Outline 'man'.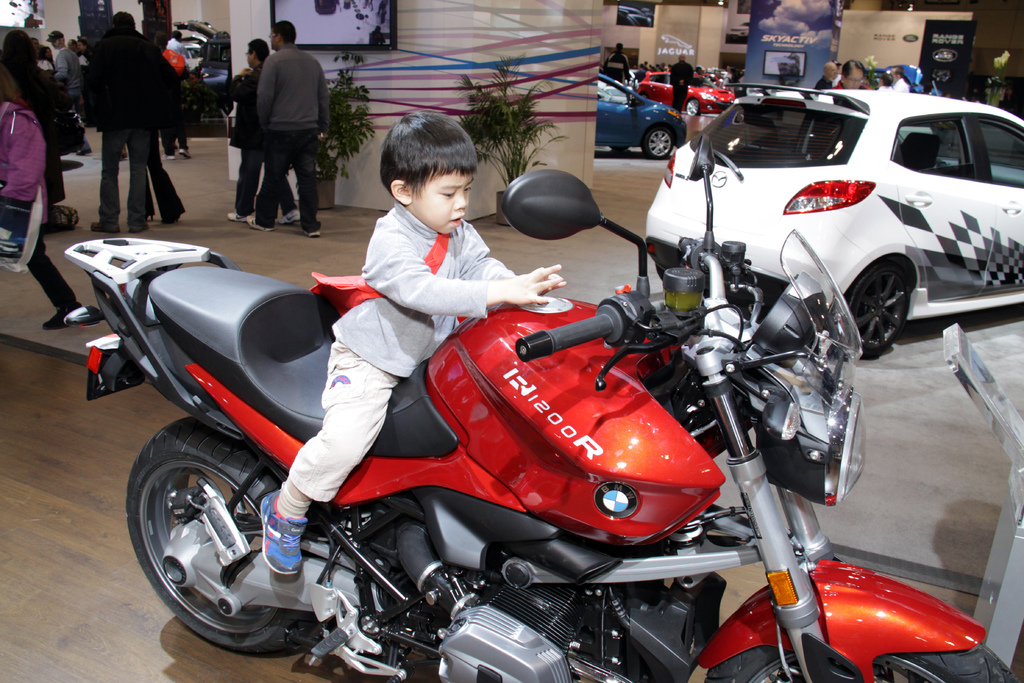
Outline: [250, 21, 323, 235].
